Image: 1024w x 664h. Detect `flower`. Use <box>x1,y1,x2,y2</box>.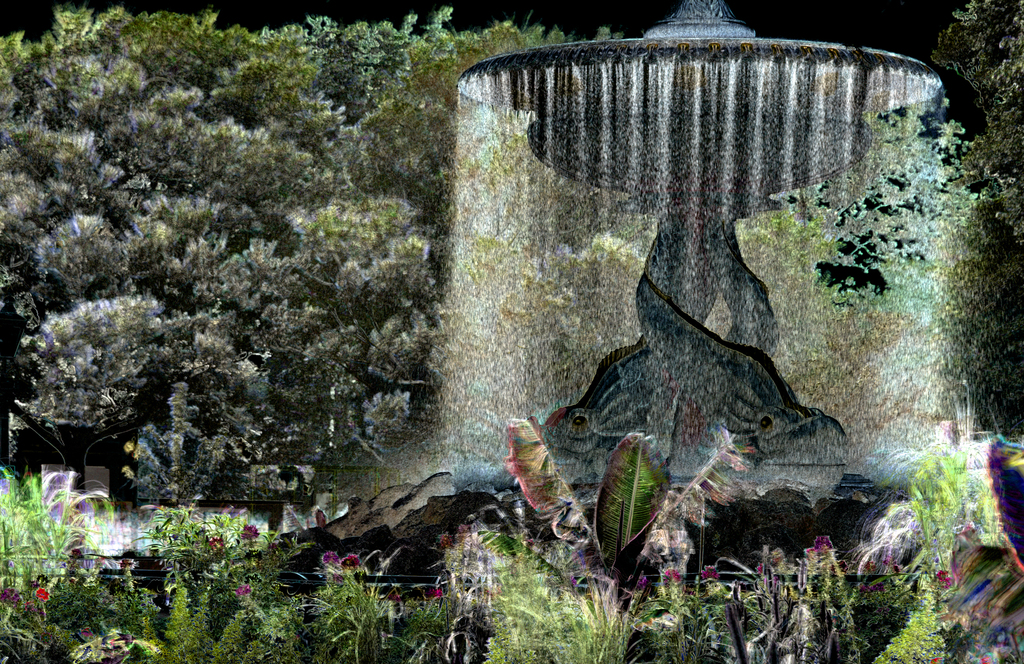
<box>661,565,678,583</box>.
